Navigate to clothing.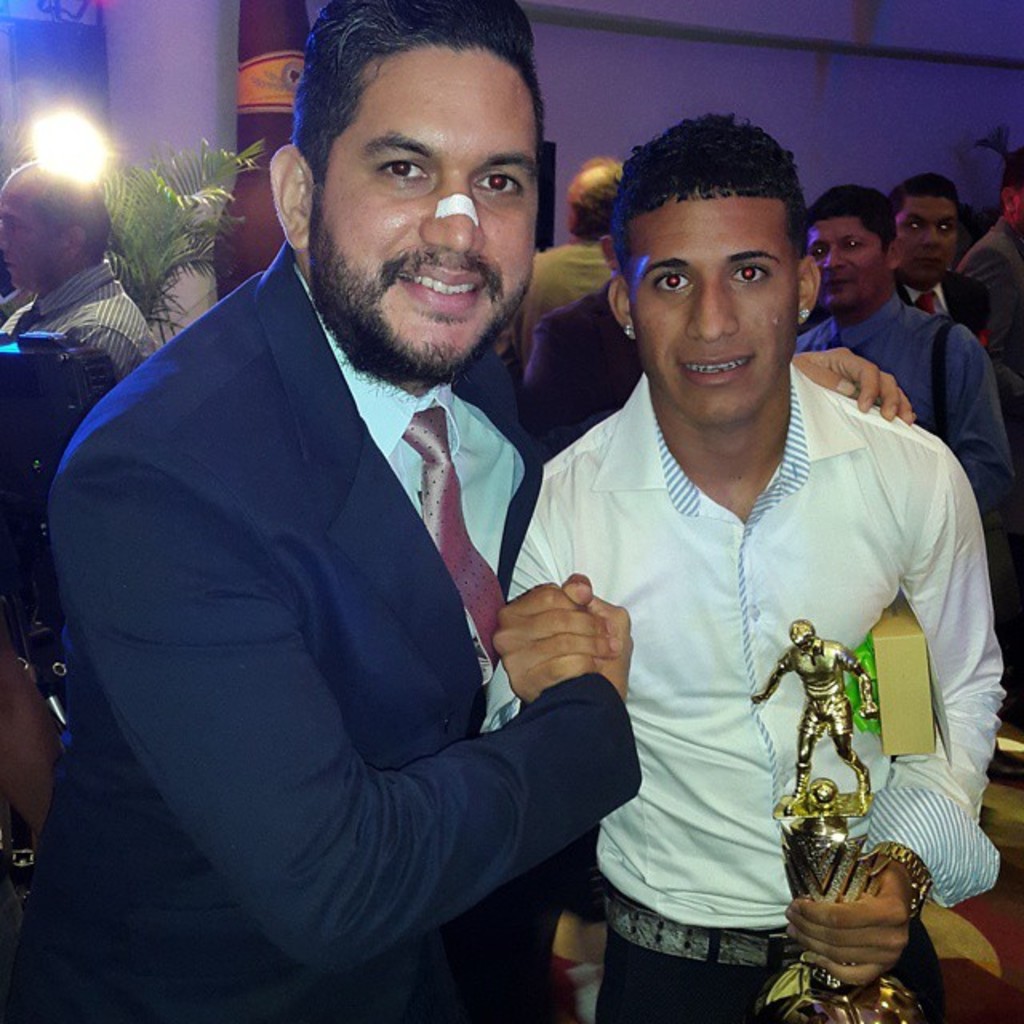
Navigation target: (x1=789, y1=277, x2=1022, y2=515).
